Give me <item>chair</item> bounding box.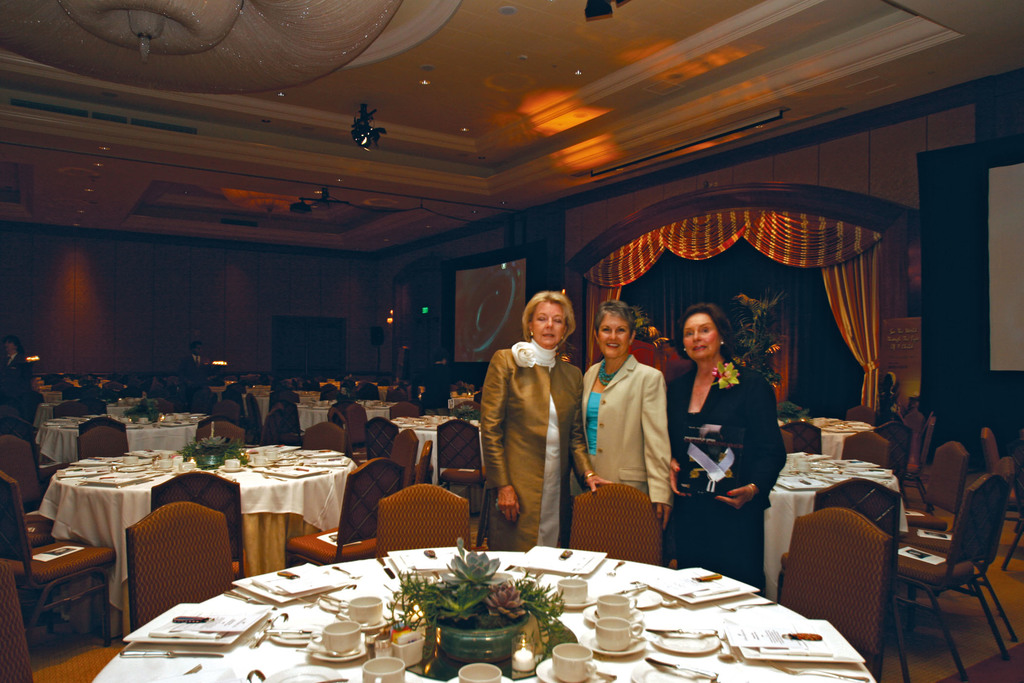
Rect(282, 457, 404, 572).
